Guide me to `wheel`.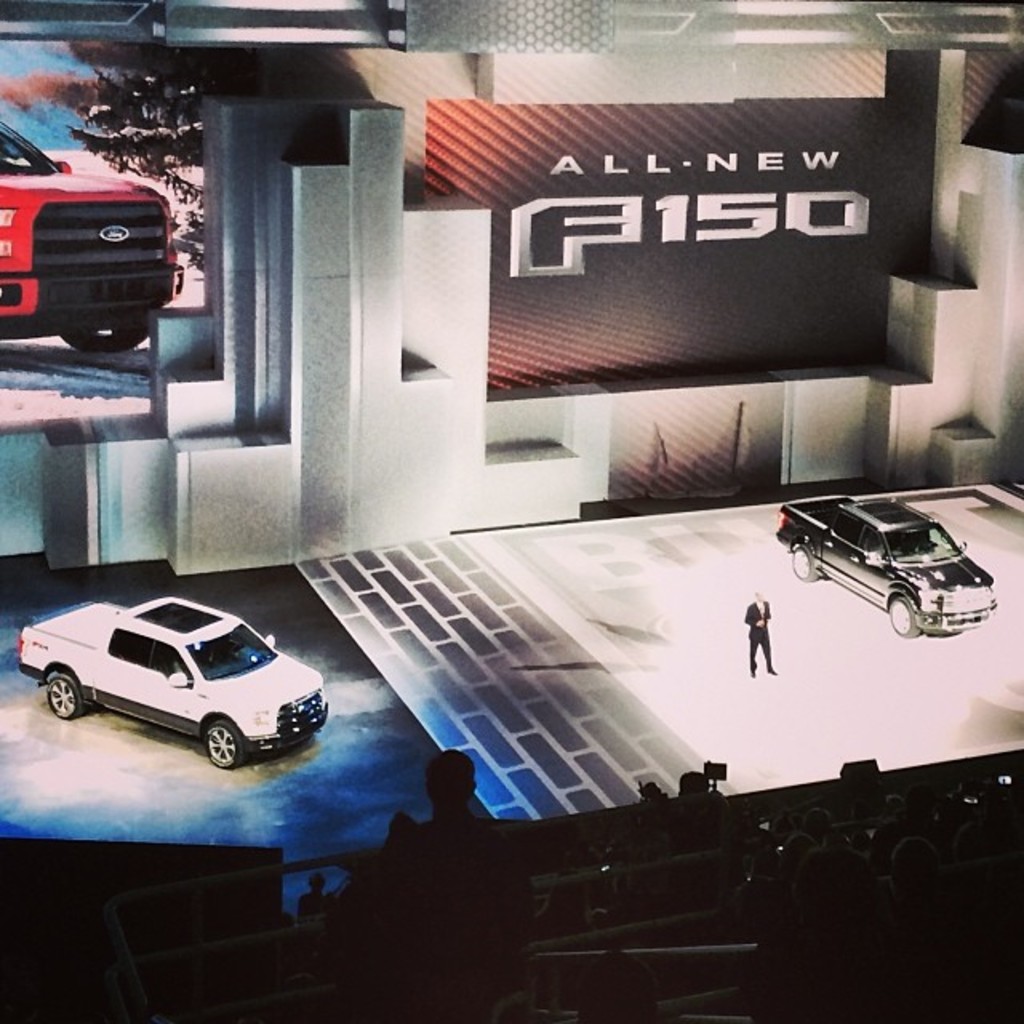
Guidance: bbox=[205, 710, 248, 771].
